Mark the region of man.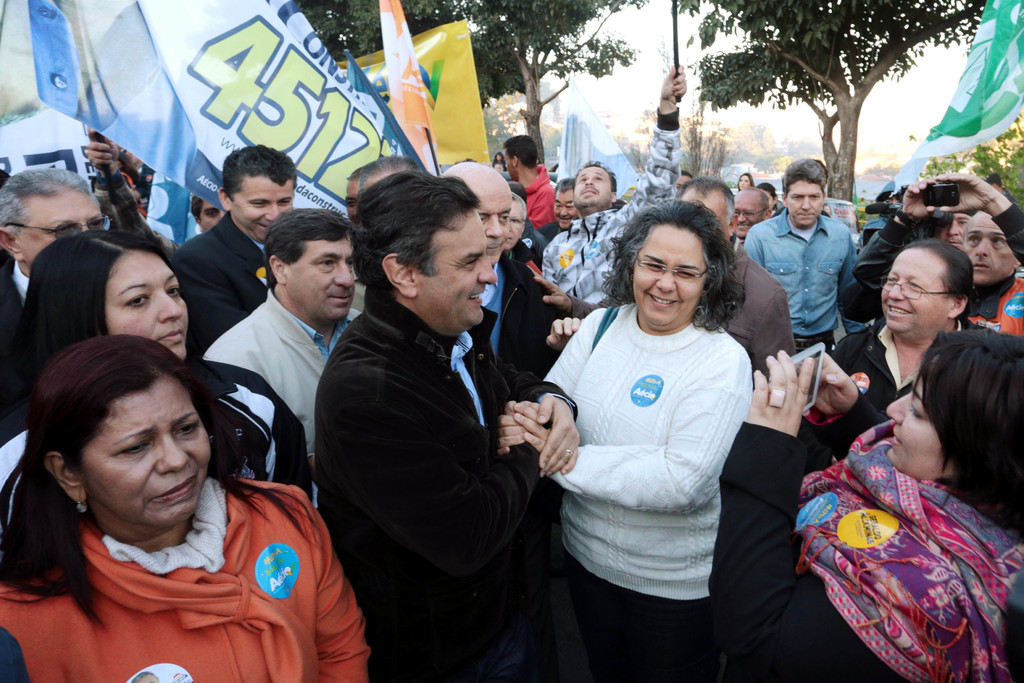
Region: select_region(347, 171, 360, 224).
